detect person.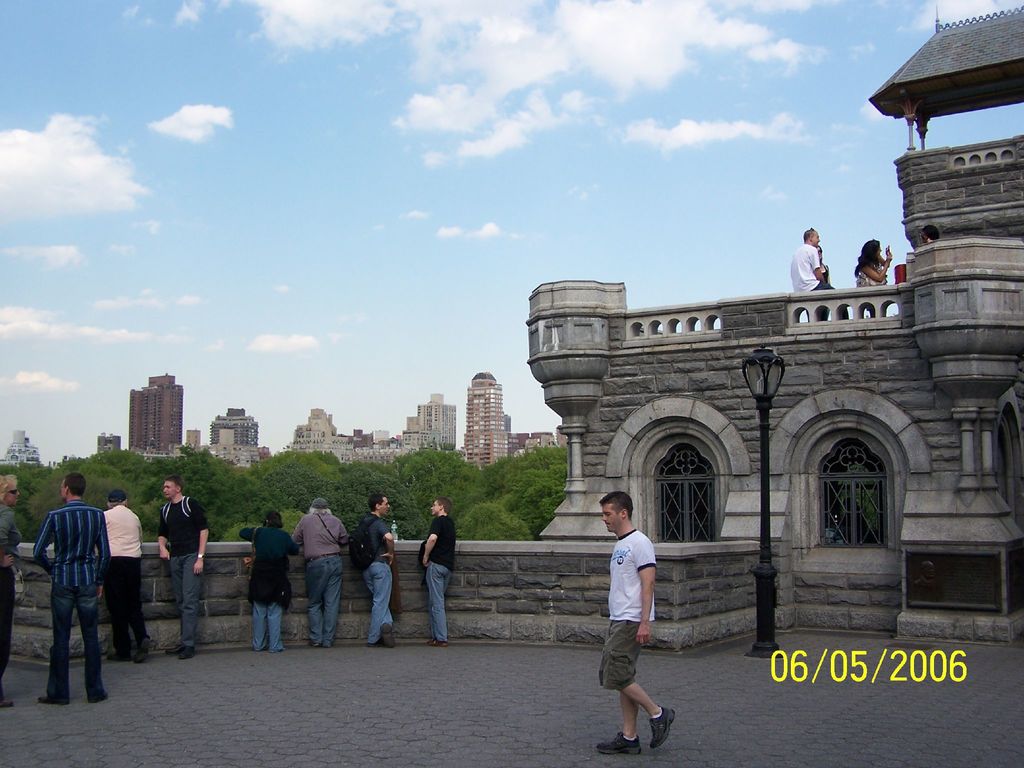
Detected at (left=156, top=475, right=211, bottom=663).
